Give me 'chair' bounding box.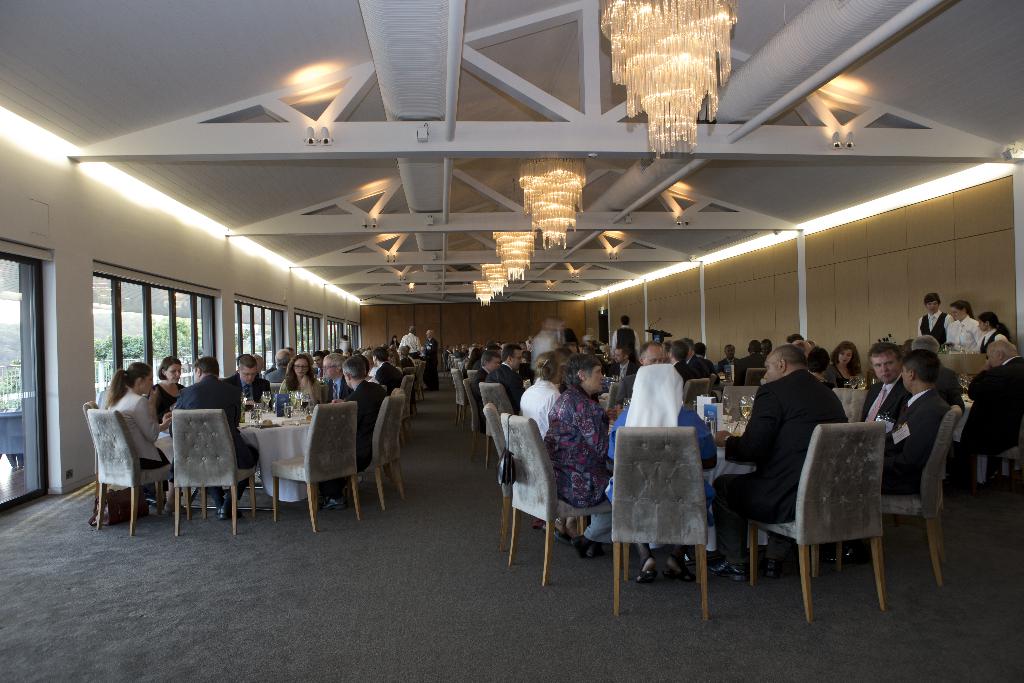
{"left": 344, "top": 393, "right": 407, "bottom": 512}.
